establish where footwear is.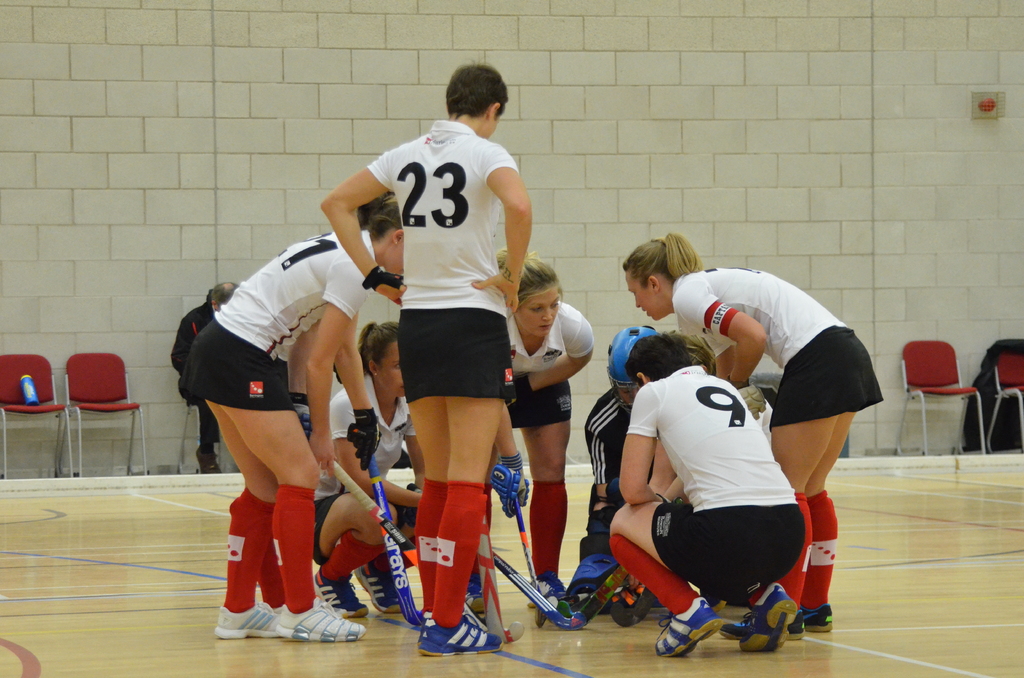
Established at x1=260, y1=596, x2=288, y2=617.
